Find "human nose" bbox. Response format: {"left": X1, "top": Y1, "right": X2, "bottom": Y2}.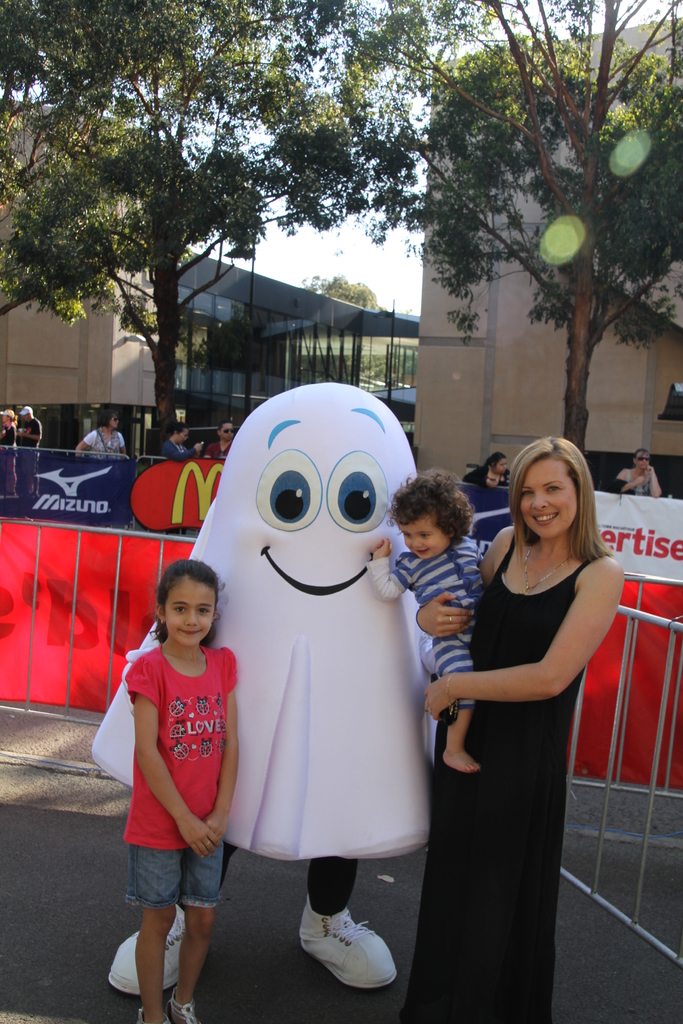
{"left": 409, "top": 540, "right": 423, "bottom": 549}.
